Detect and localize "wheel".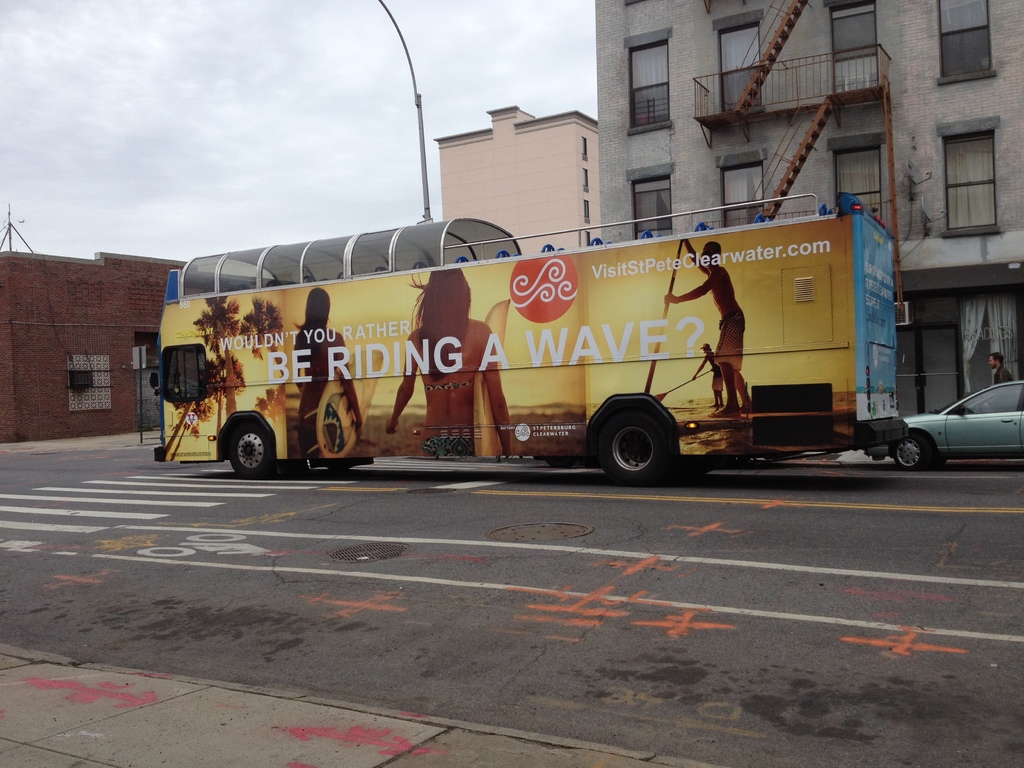
Localized at 230/415/277/477.
